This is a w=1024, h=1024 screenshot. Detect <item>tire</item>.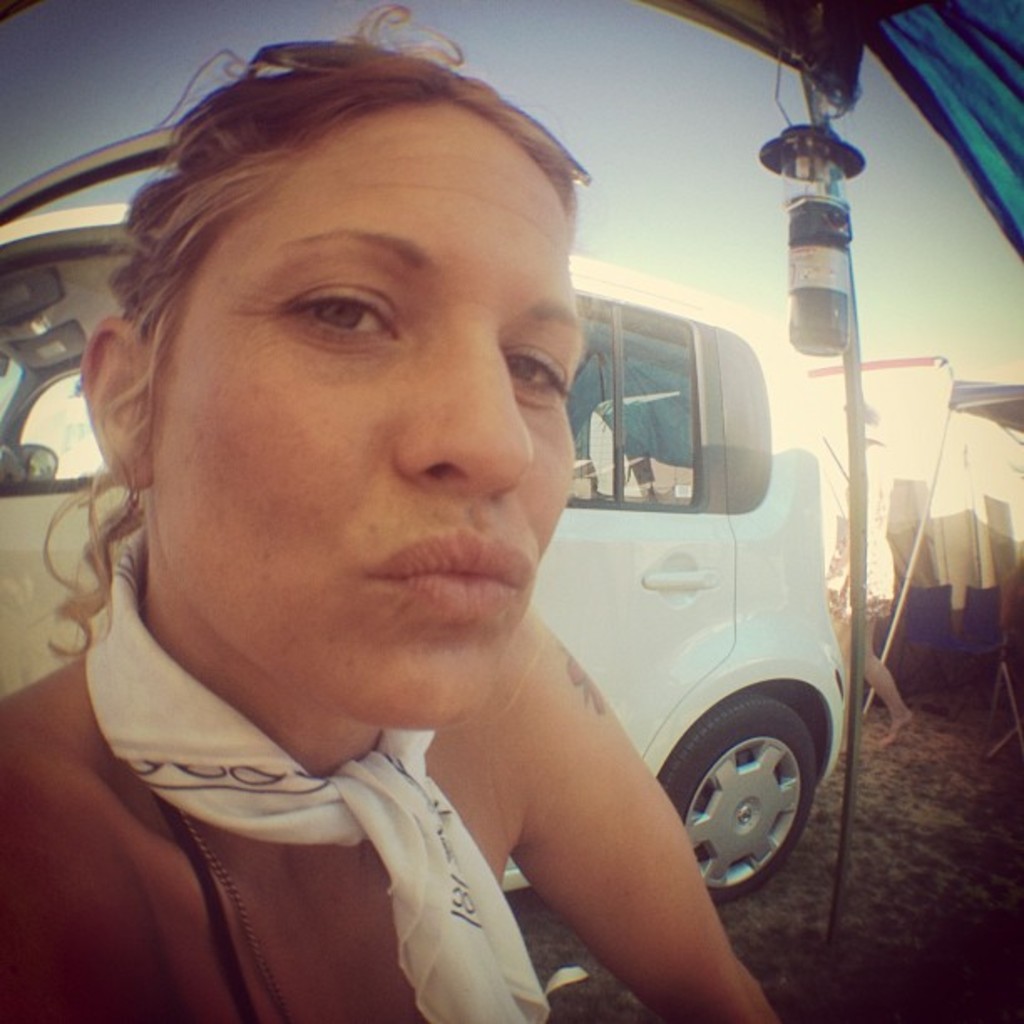
box=[661, 691, 815, 899].
